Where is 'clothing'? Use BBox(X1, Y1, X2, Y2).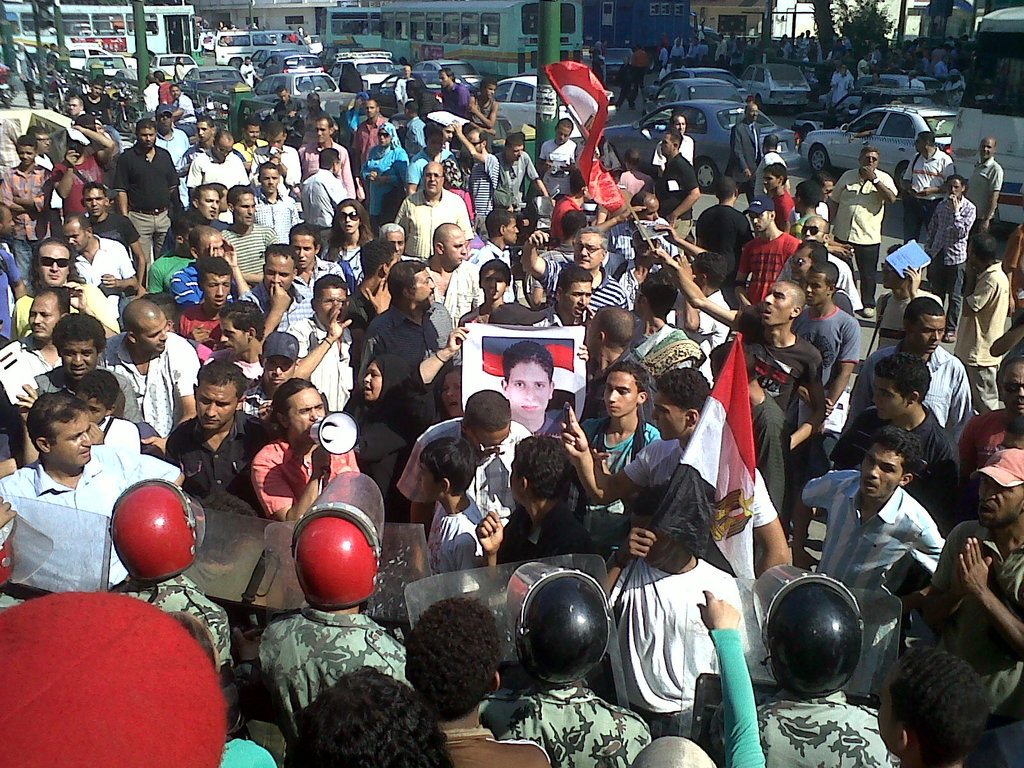
BBox(543, 250, 630, 324).
